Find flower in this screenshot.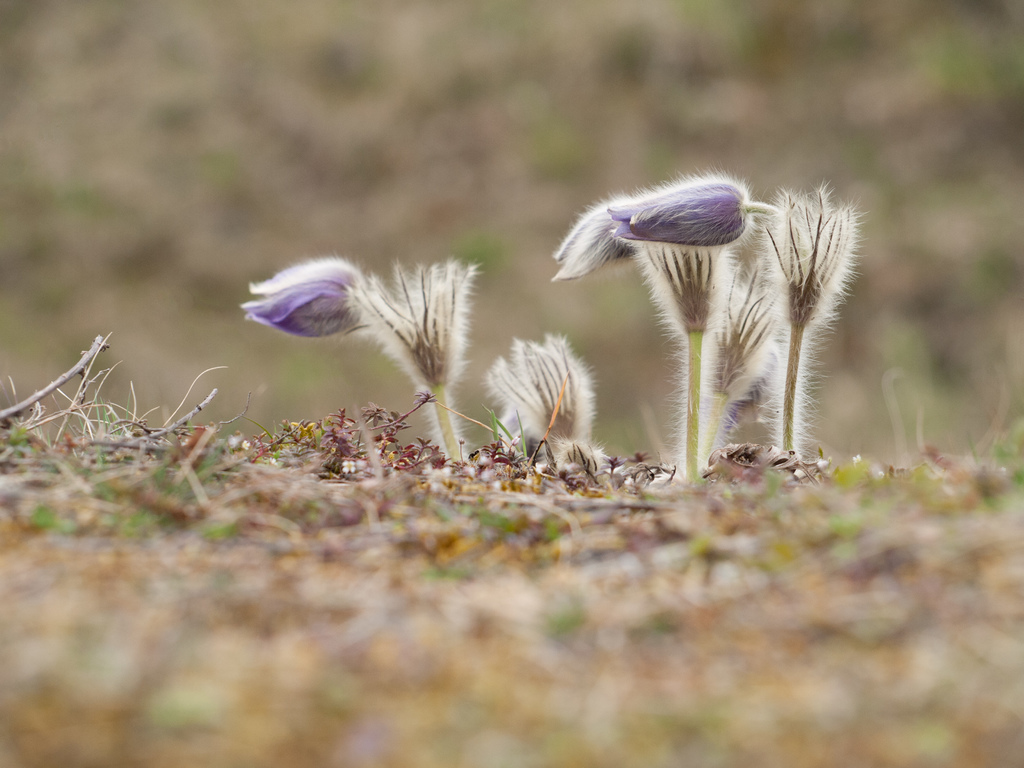
The bounding box for flower is 762 182 847 329.
